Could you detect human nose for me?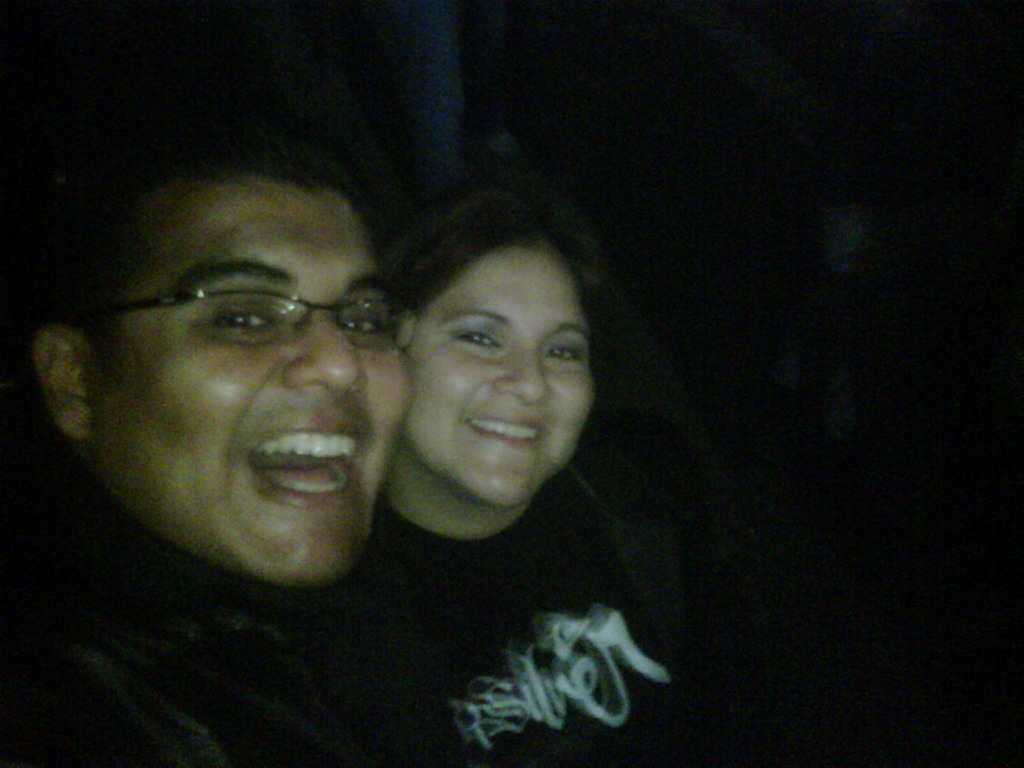
Detection result: box(278, 324, 364, 390).
